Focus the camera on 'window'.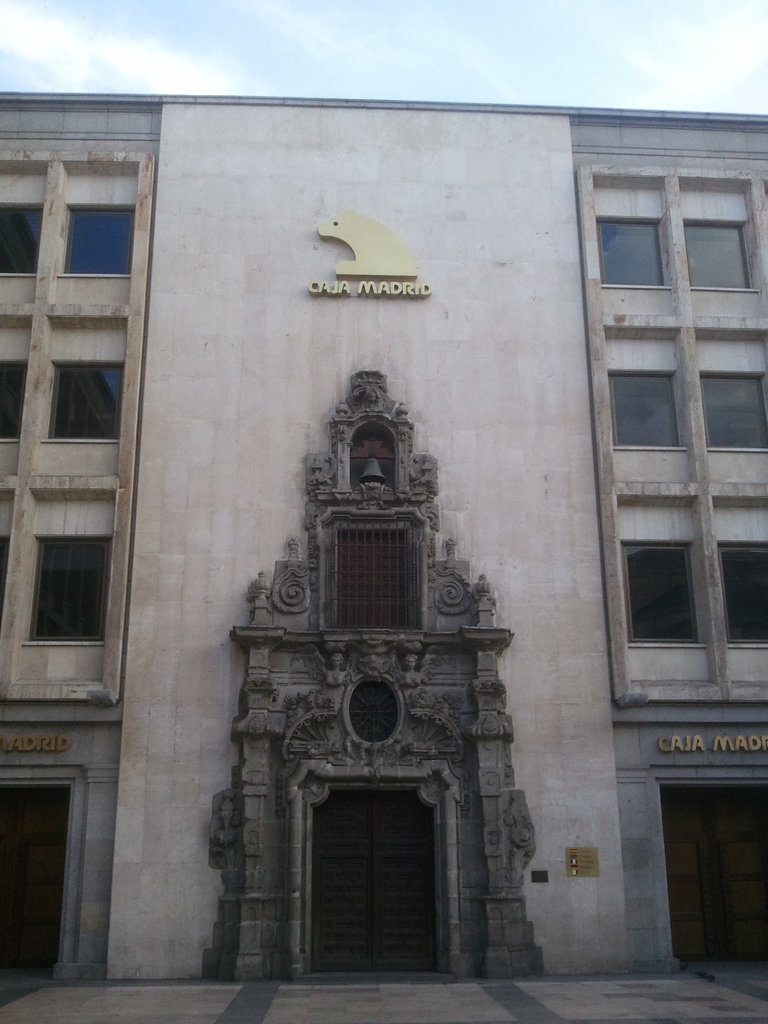
Focus region: {"left": 18, "top": 513, "right": 99, "bottom": 652}.
